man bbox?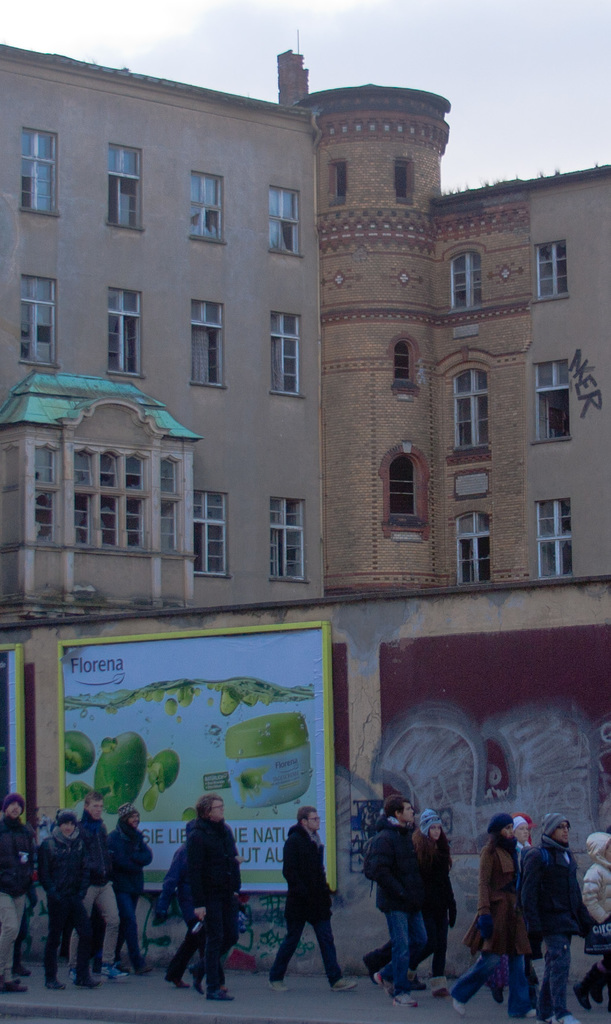
select_region(73, 790, 129, 982)
